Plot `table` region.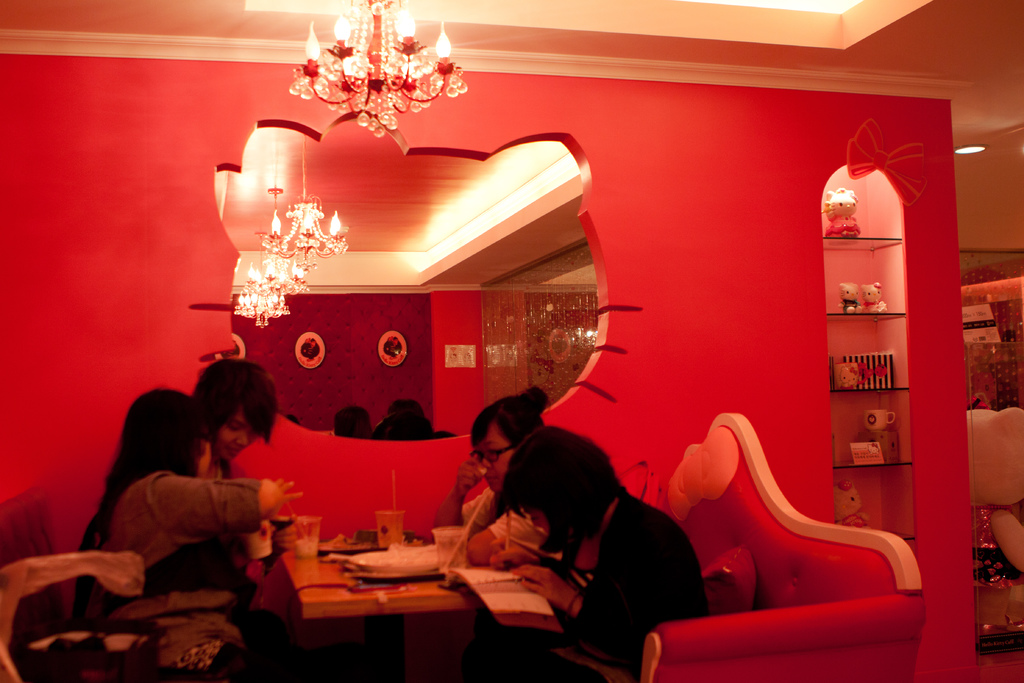
Plotted at locate(273, 534, 549, 682).
